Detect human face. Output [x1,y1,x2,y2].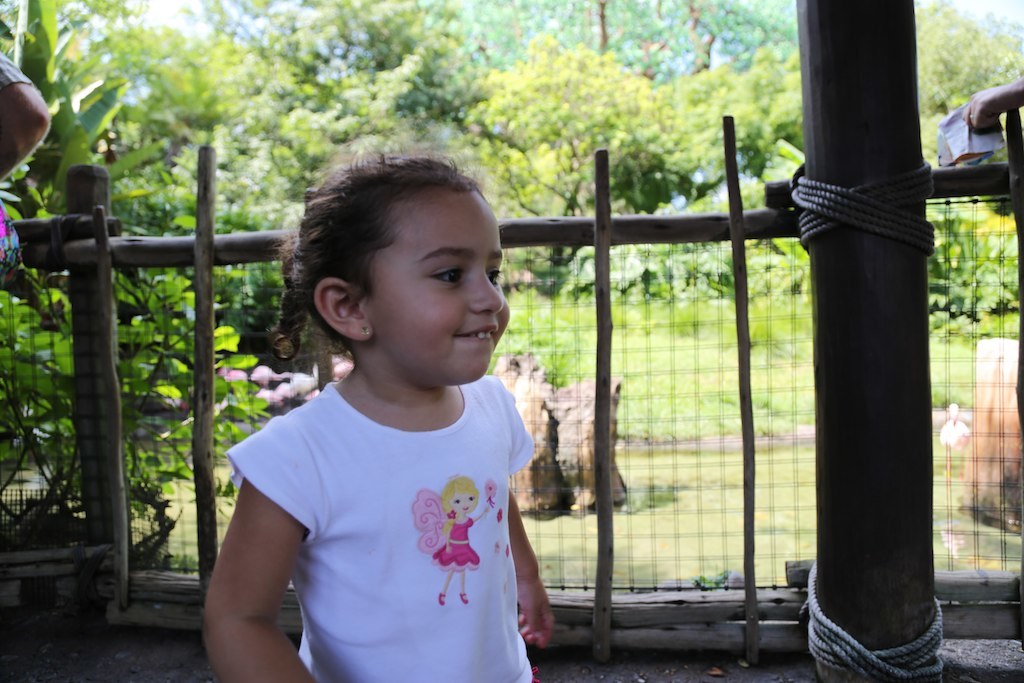
[357,181,509,384].
